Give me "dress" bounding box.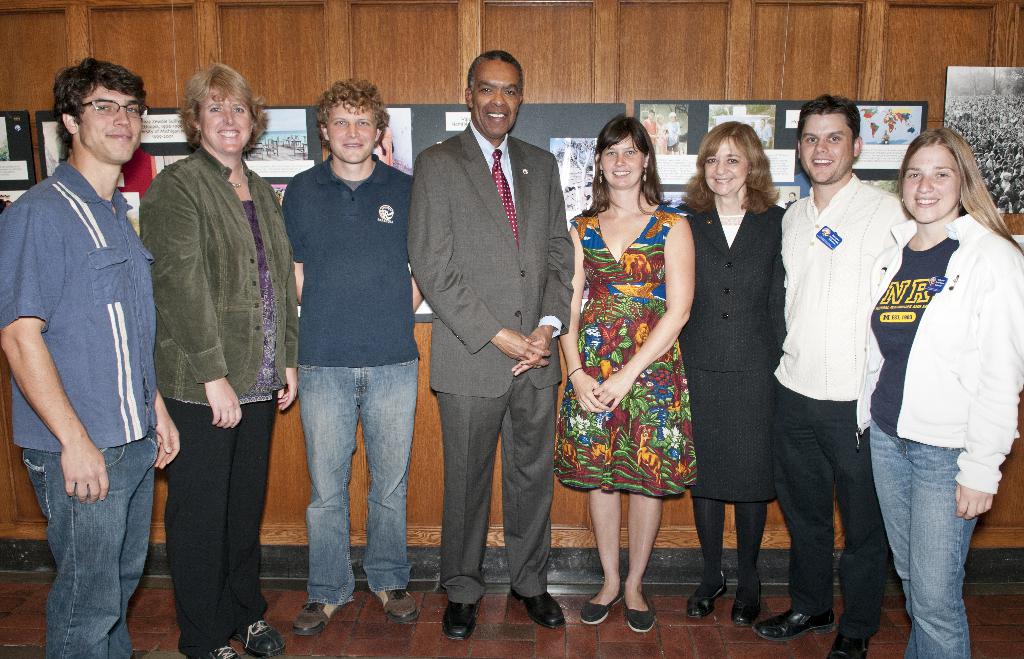
[left=552, top=207, right=694, bottom=496].
